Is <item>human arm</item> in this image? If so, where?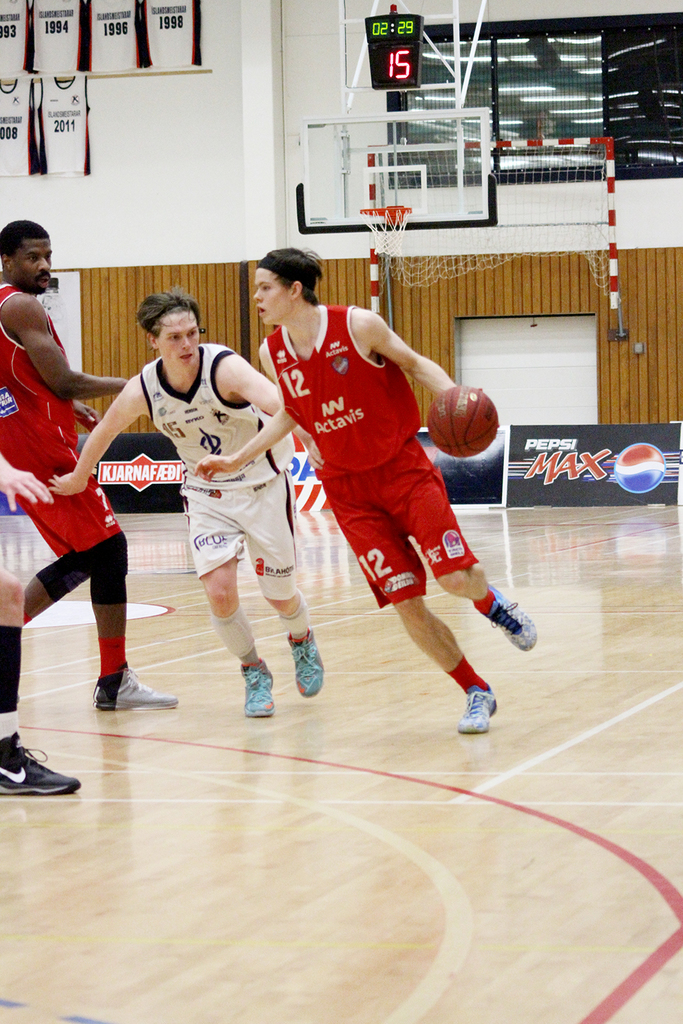
Yes, at BBox(6, 300, 94, 408).
